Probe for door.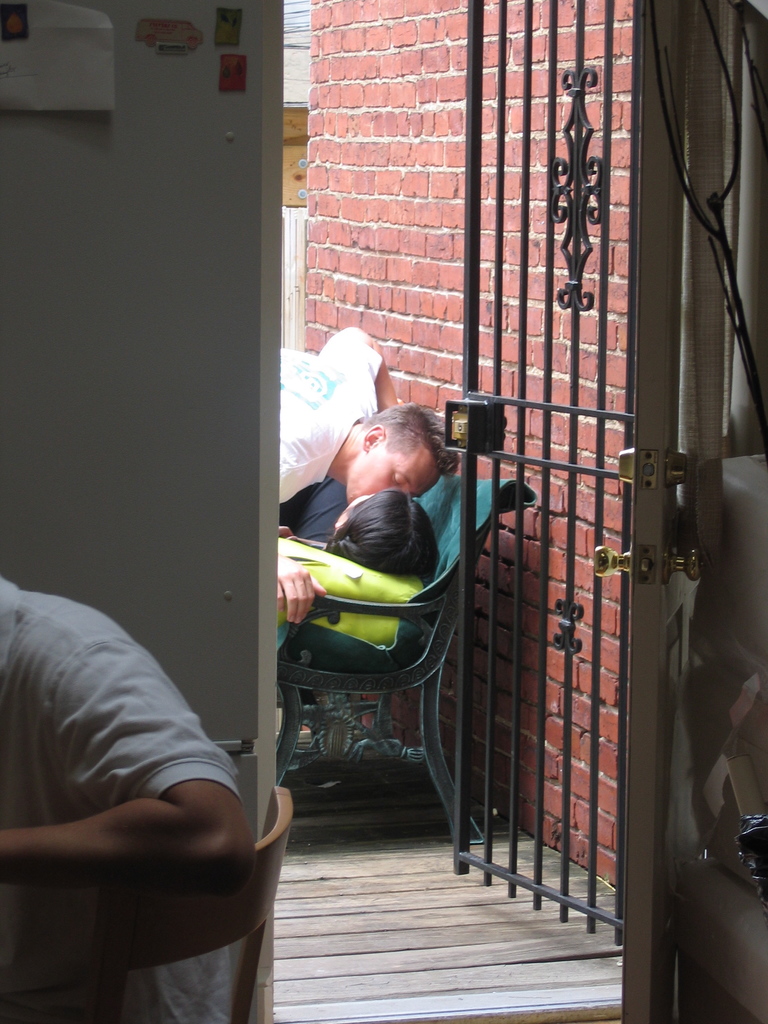
Probe result: bbox=[246, 29, 663, 937].
